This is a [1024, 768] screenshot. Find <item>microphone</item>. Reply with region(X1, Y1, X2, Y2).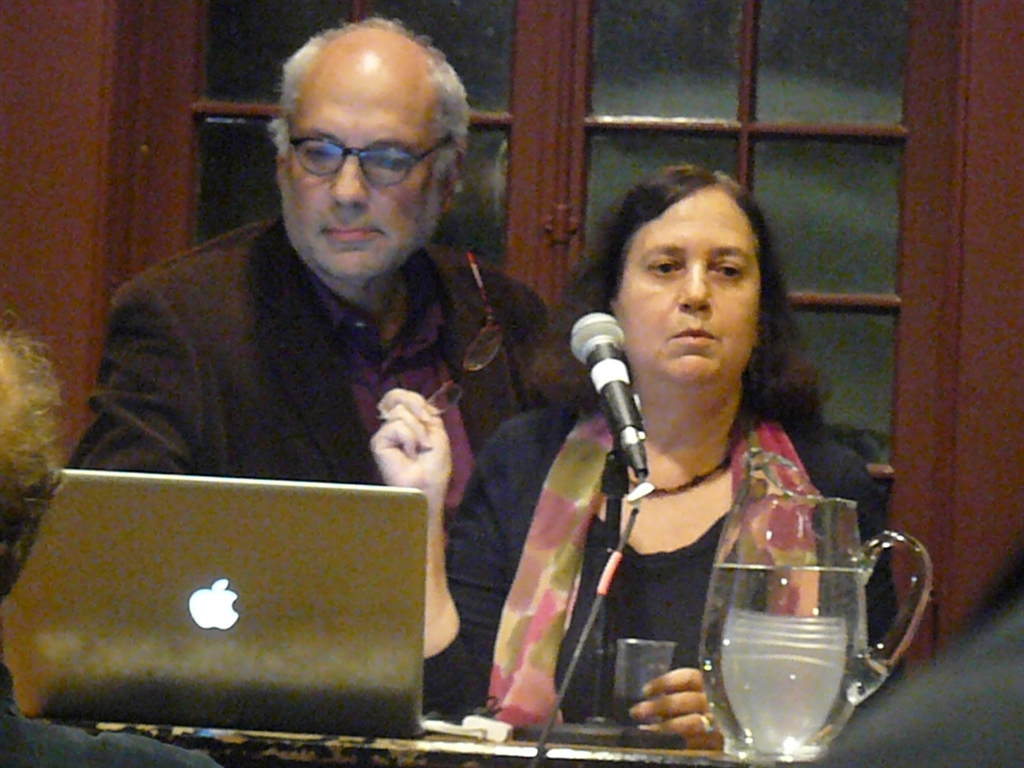
region(563, 310, 653, 486).
